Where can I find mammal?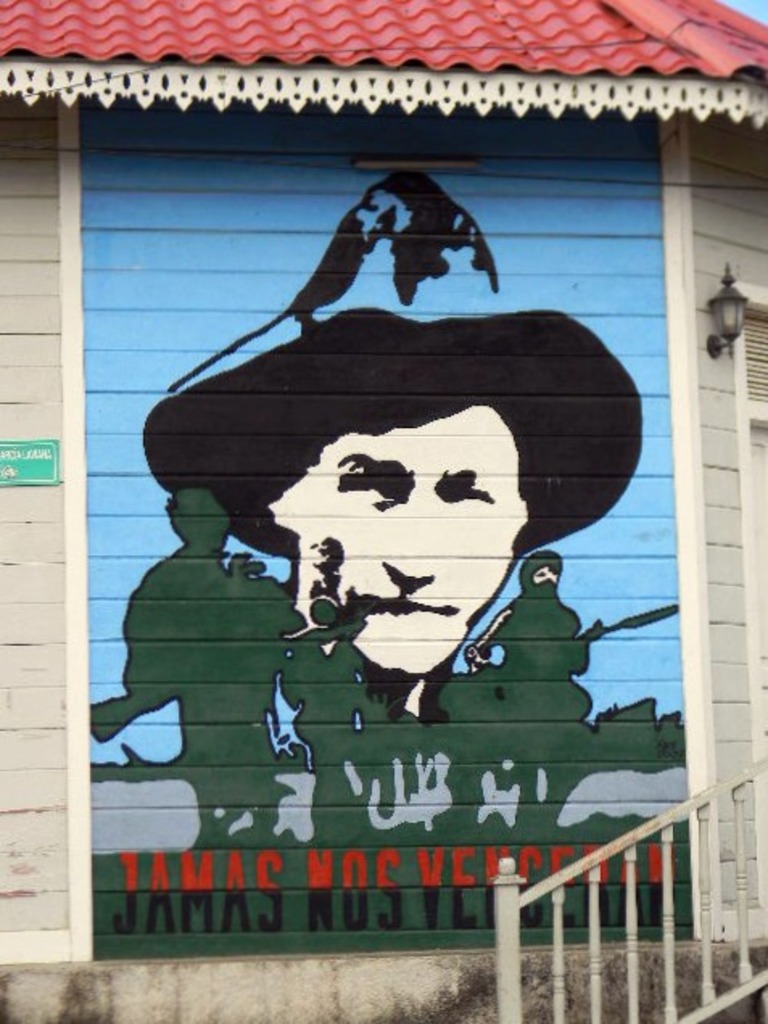
You can find it at box=[473, 551, 605, 729].
